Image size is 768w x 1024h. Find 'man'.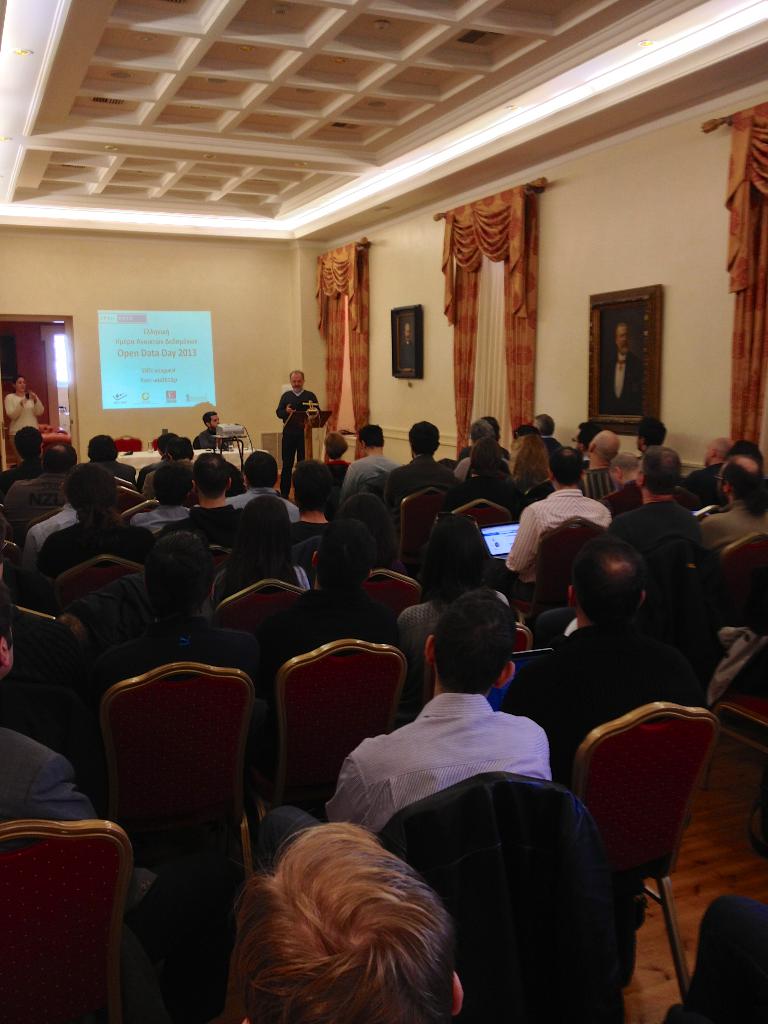
{"x1": 81, "y1": 432, "x2": 139, "y2": 486}.
